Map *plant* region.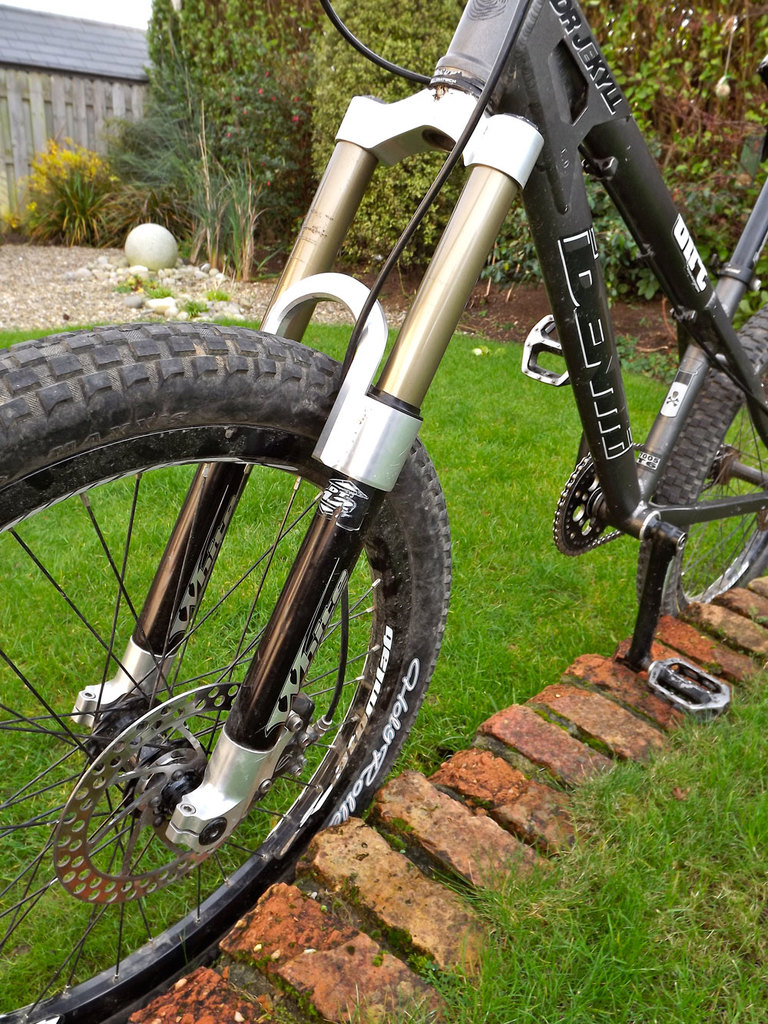
Mapped to (19,141,121,206).
